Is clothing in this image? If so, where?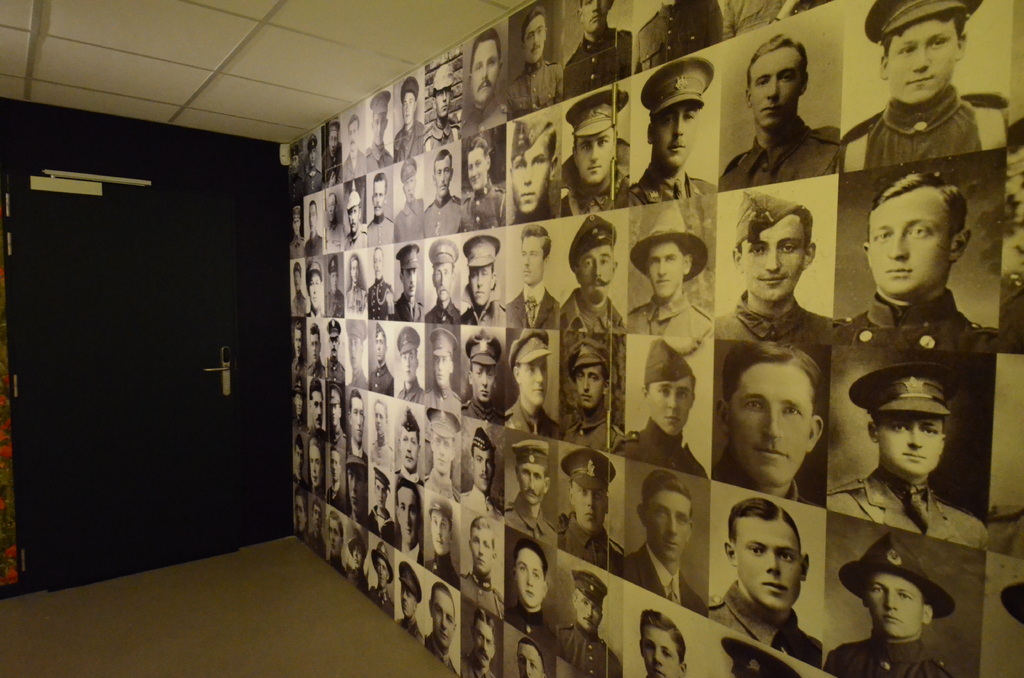
Yes, at 423 292 458 324.
